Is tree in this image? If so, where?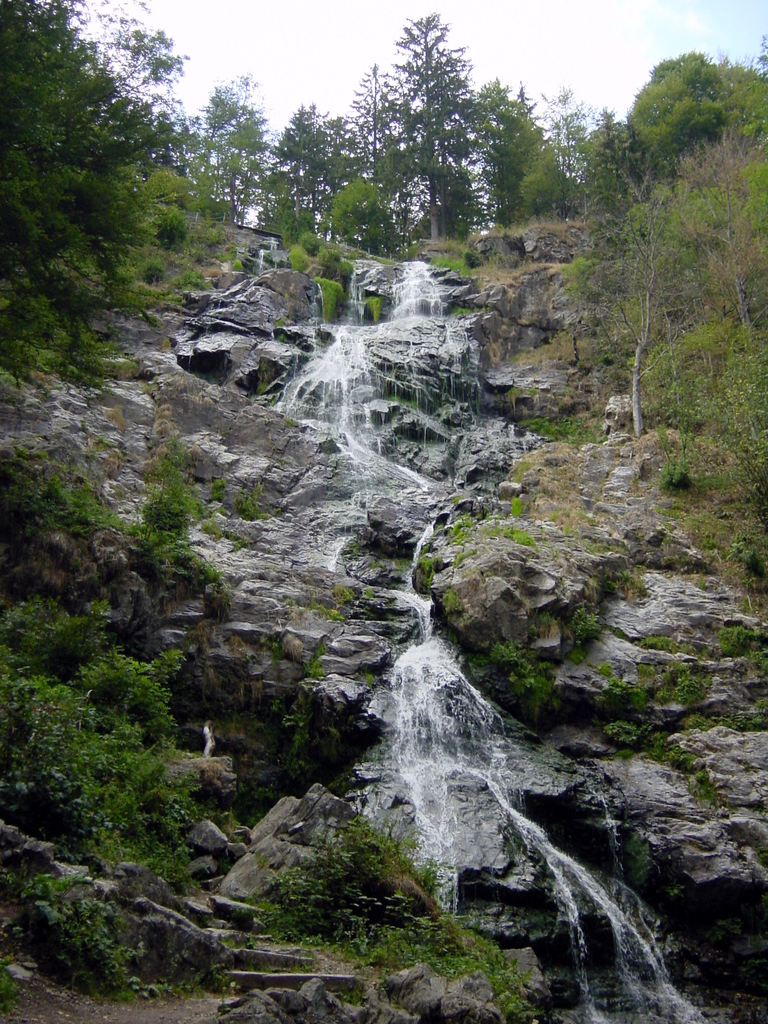
Yes, at [245, 4, 567, 266].
